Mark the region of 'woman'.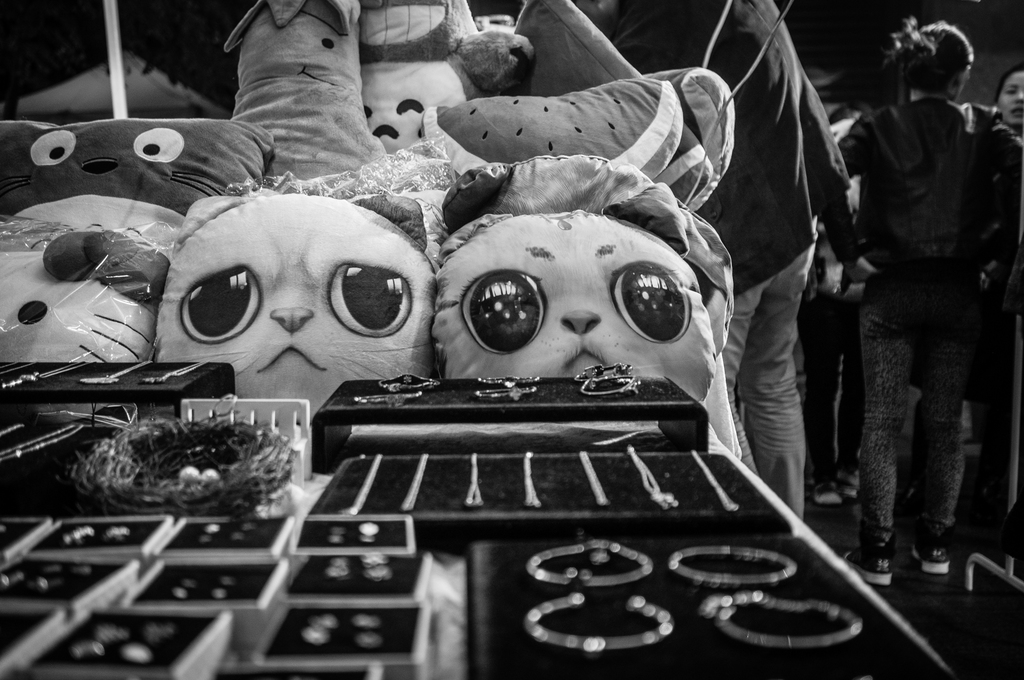
Region: crop(813, 12, 1009, 571).
